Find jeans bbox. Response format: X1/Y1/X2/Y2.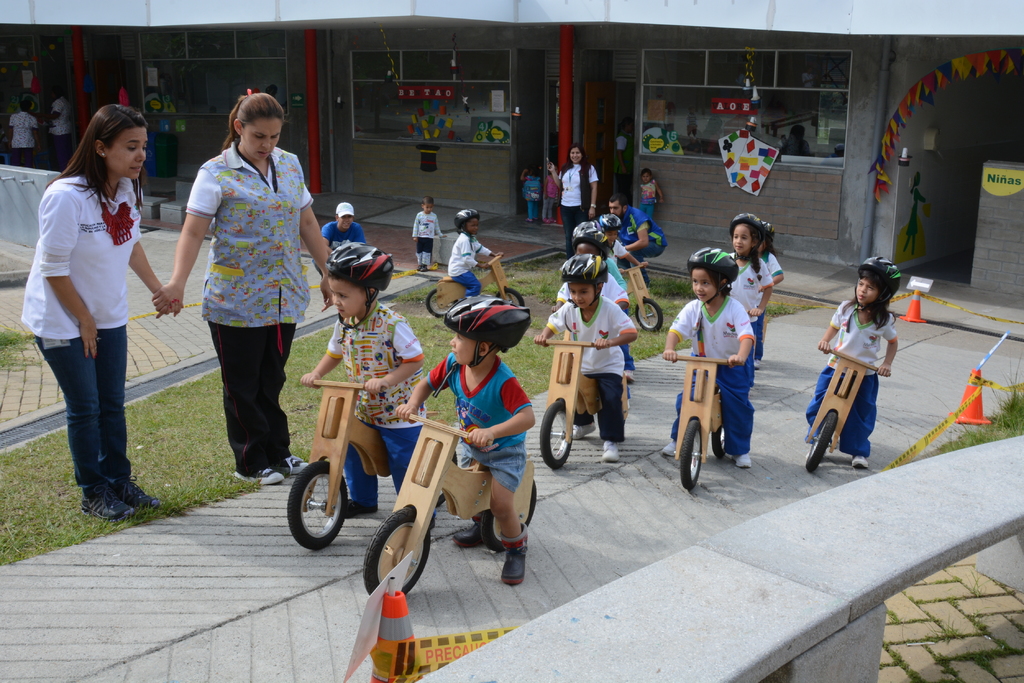
560/205/588/251.
